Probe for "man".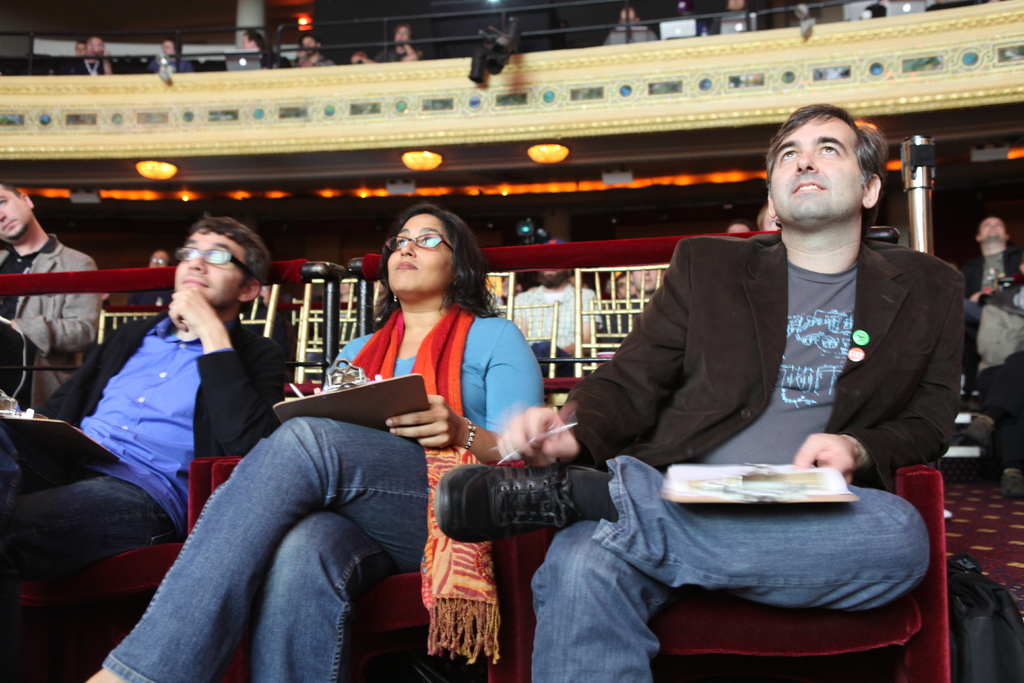
Probe result: region(545, 122, 957, 645).
